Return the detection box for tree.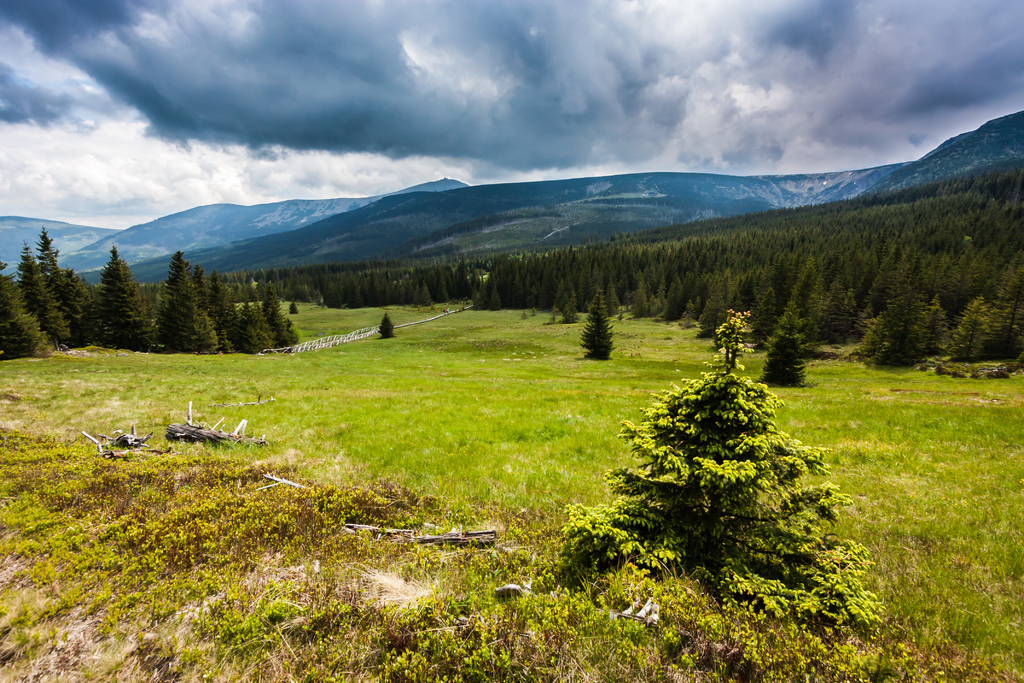
(left=467, top=288, right=482, bottom=306).
